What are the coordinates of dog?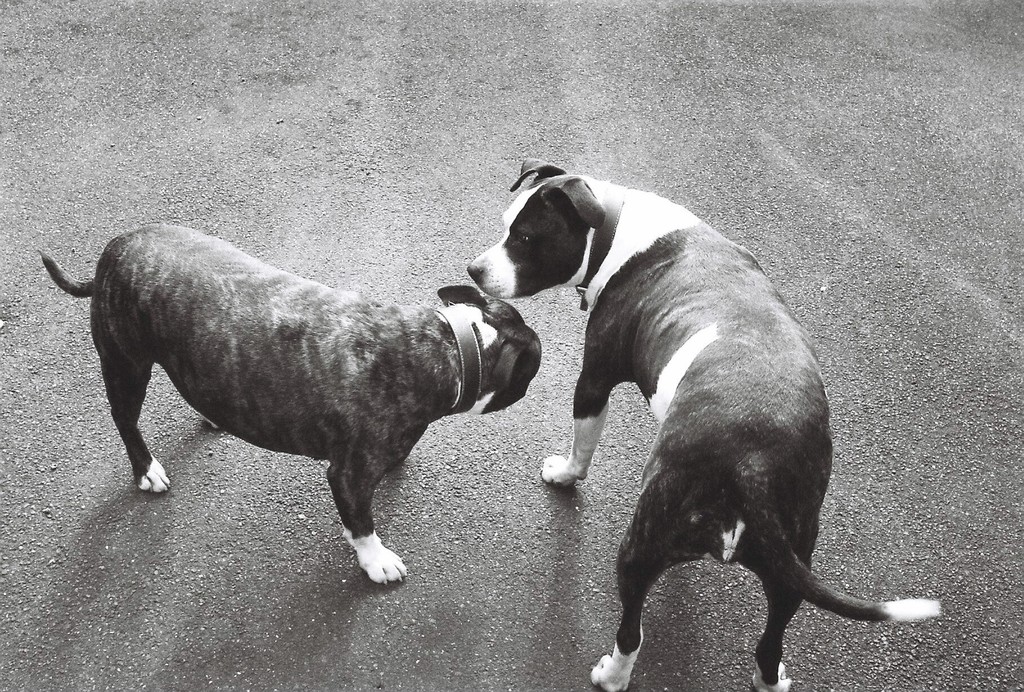
locate(465, 156, 942, 691).
